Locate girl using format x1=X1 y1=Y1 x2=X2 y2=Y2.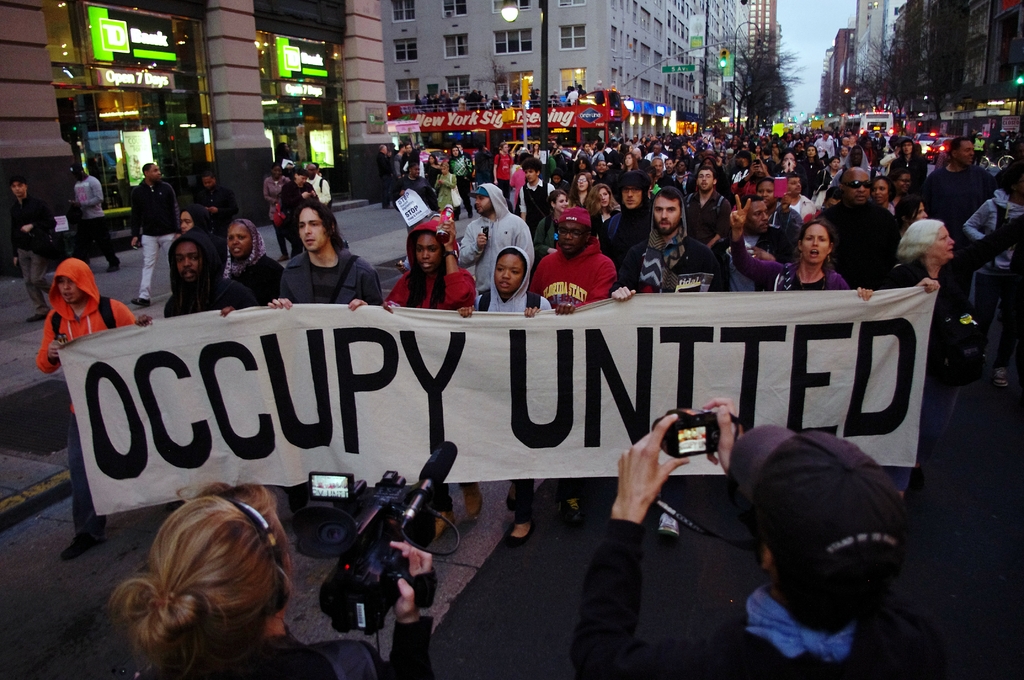
x1=383 y1=228 x2=476 y2=313.
